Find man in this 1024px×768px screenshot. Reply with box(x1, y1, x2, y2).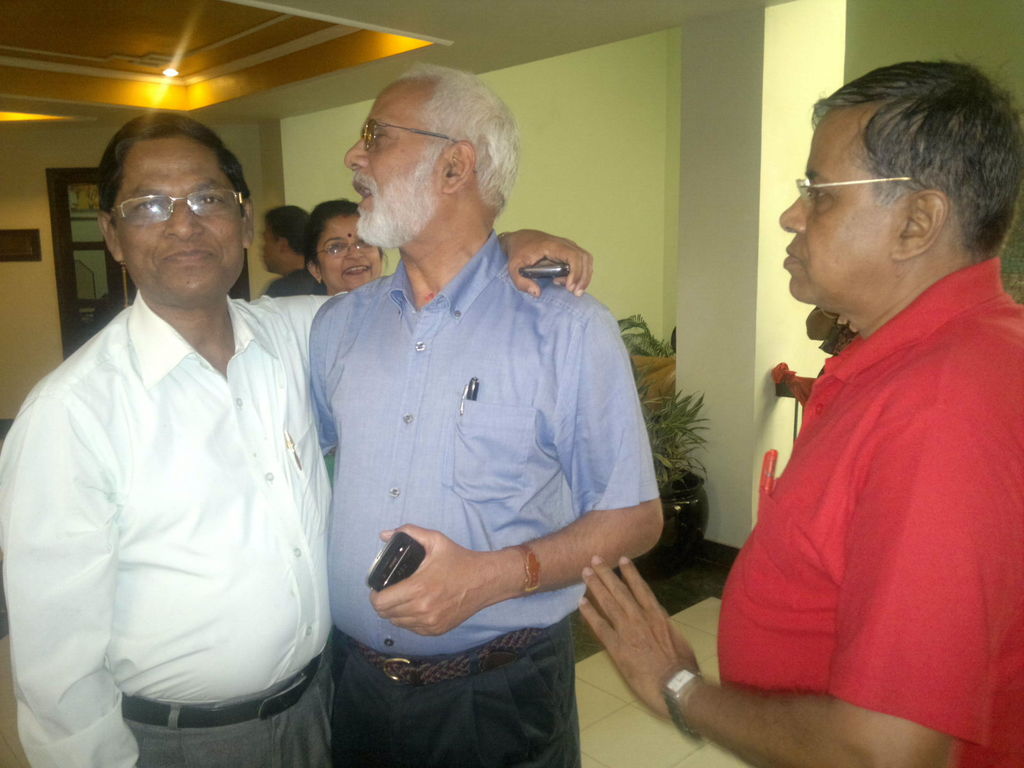
box(0, 113, 596, 767).
